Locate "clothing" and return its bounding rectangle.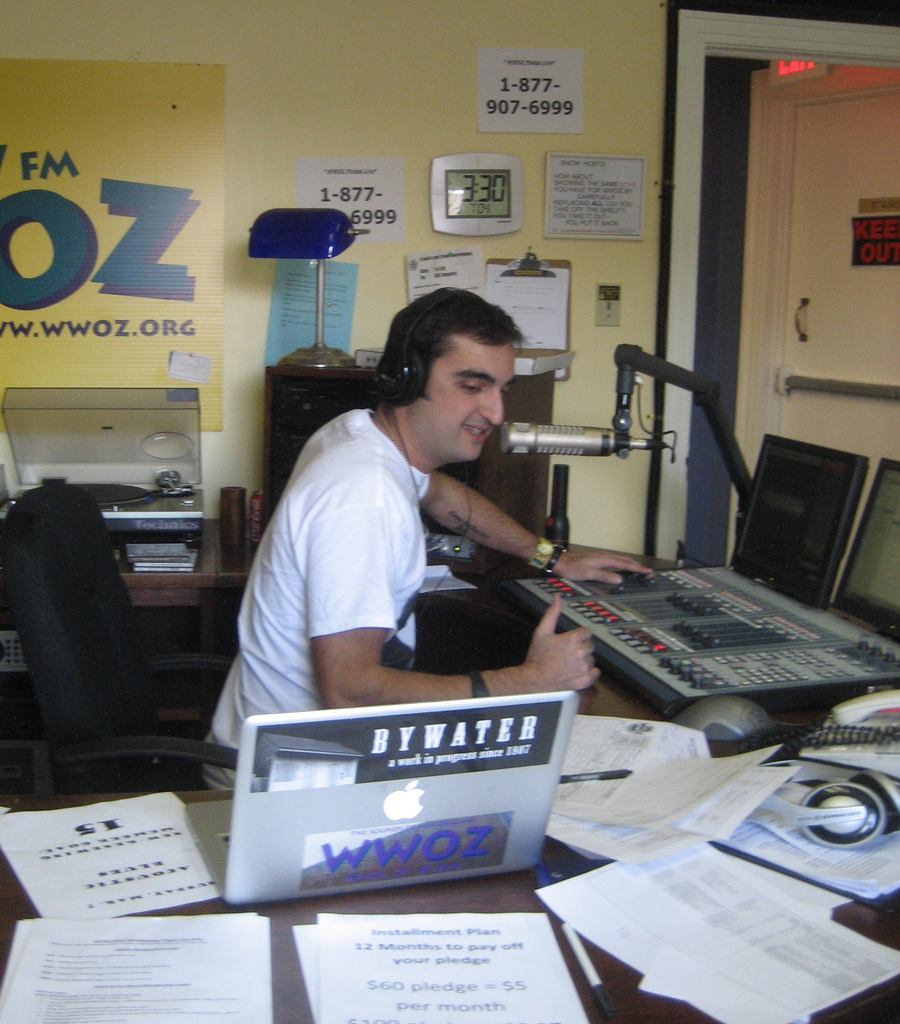
BBox(201, 405, 422, 792).
